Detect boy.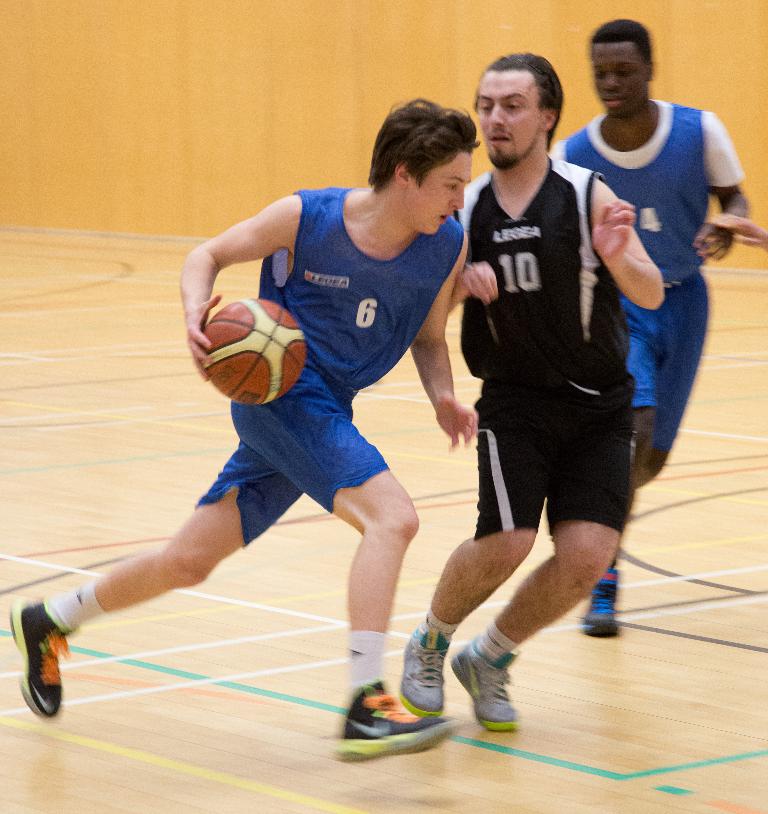
Detected at (left=706, top=209, right=767, bottom=249).
